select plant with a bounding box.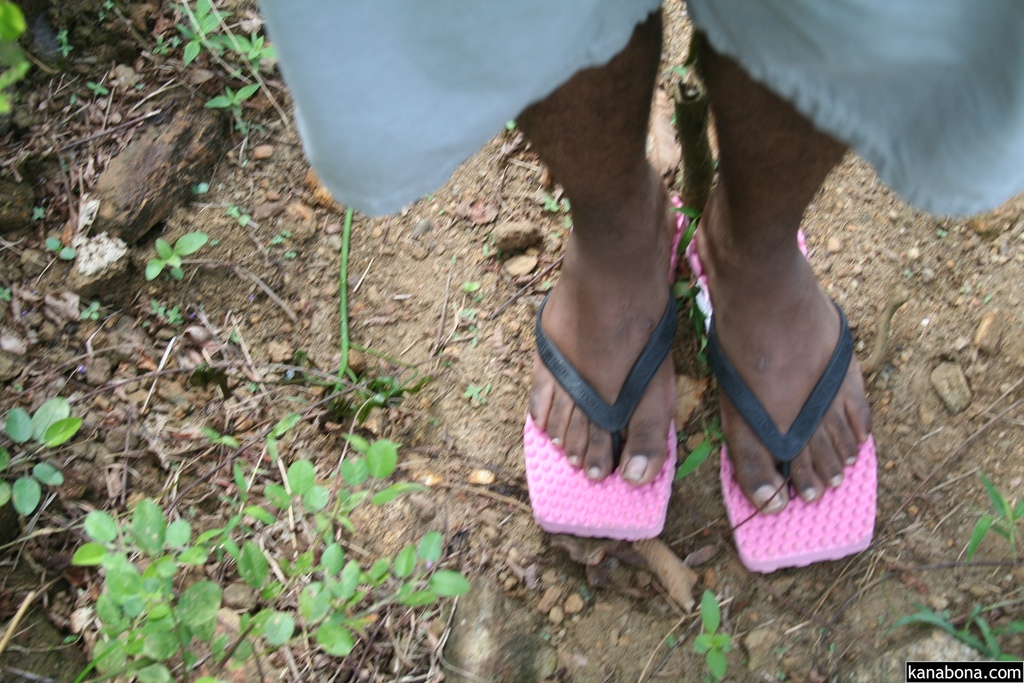
0 399 84 520.
